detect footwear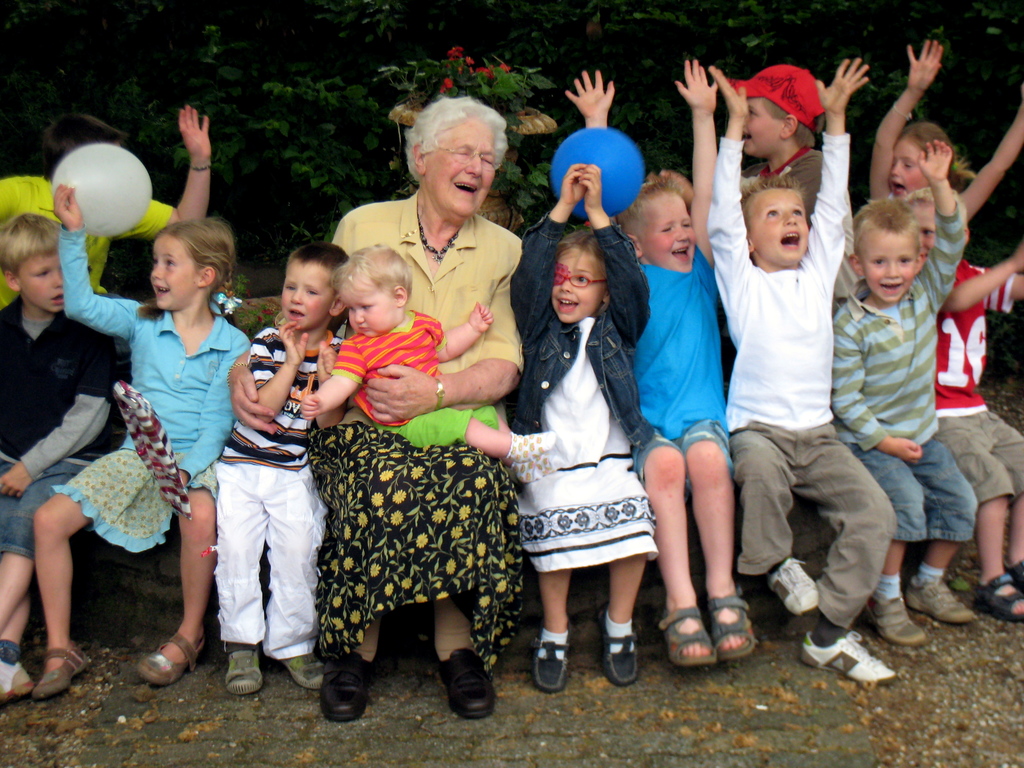
(left=319, top=649, right=374, bottom=722)
